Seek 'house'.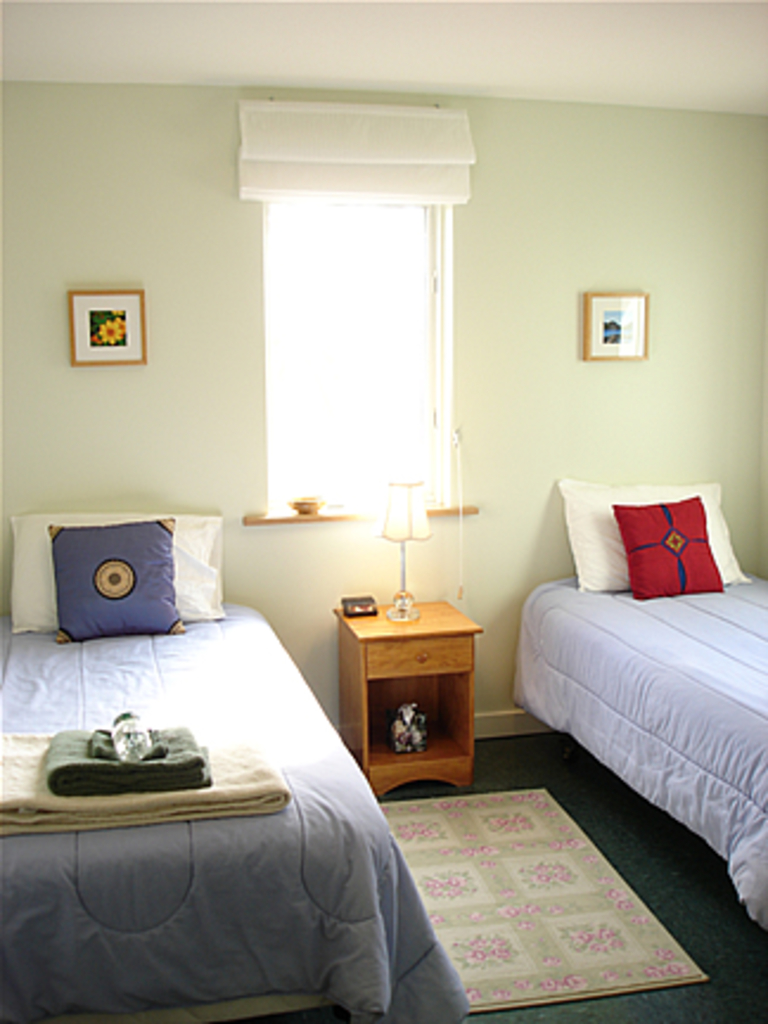
select_region(38, 31, 754, 969).
